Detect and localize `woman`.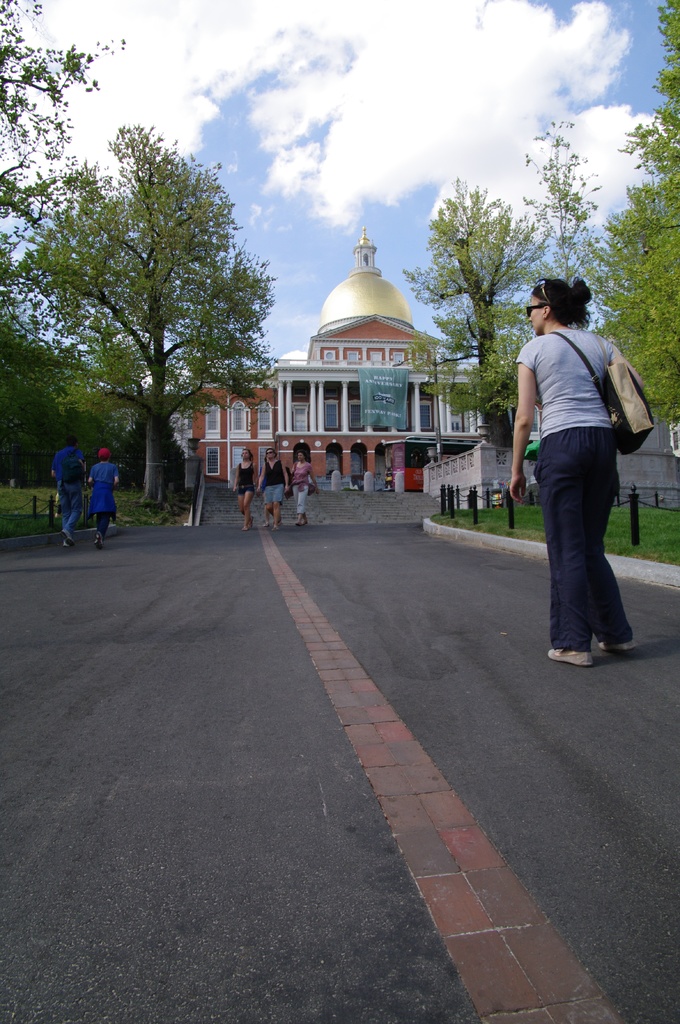
Localized at l=262, t=452, r=288, b=529.
